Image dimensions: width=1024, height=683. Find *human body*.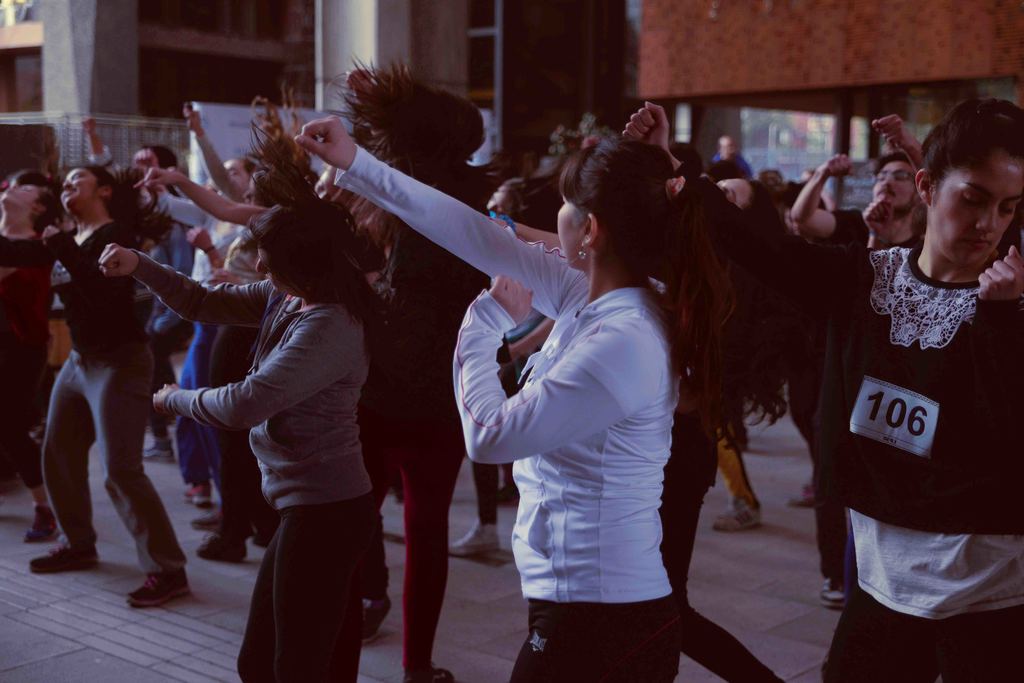
region(99, 201, 375, 682).
